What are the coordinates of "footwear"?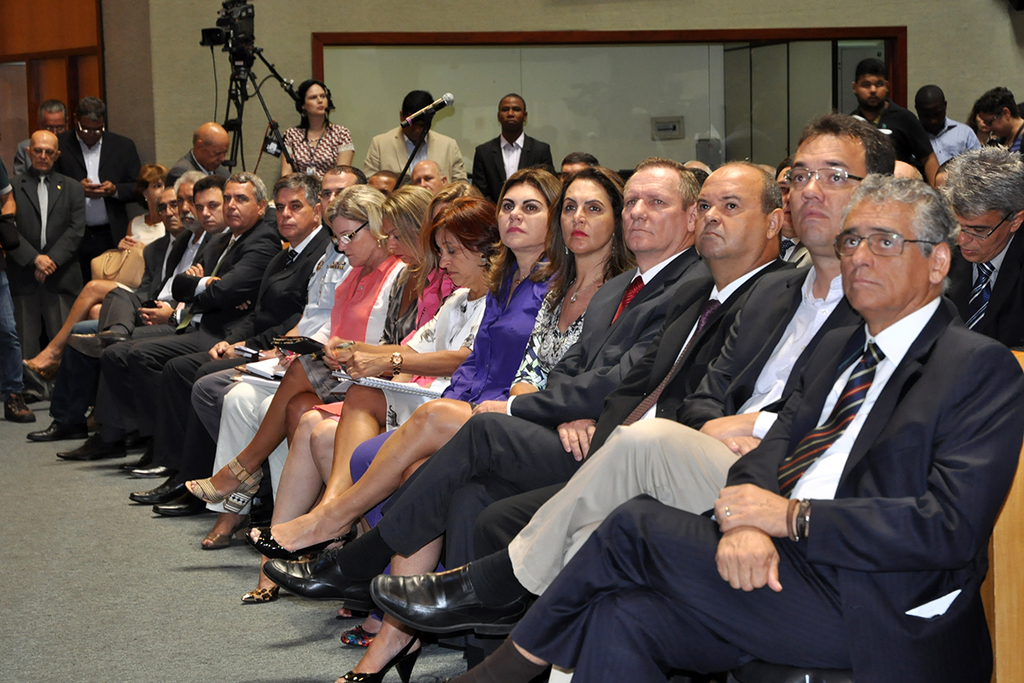
[338, 634, 419, 682].
